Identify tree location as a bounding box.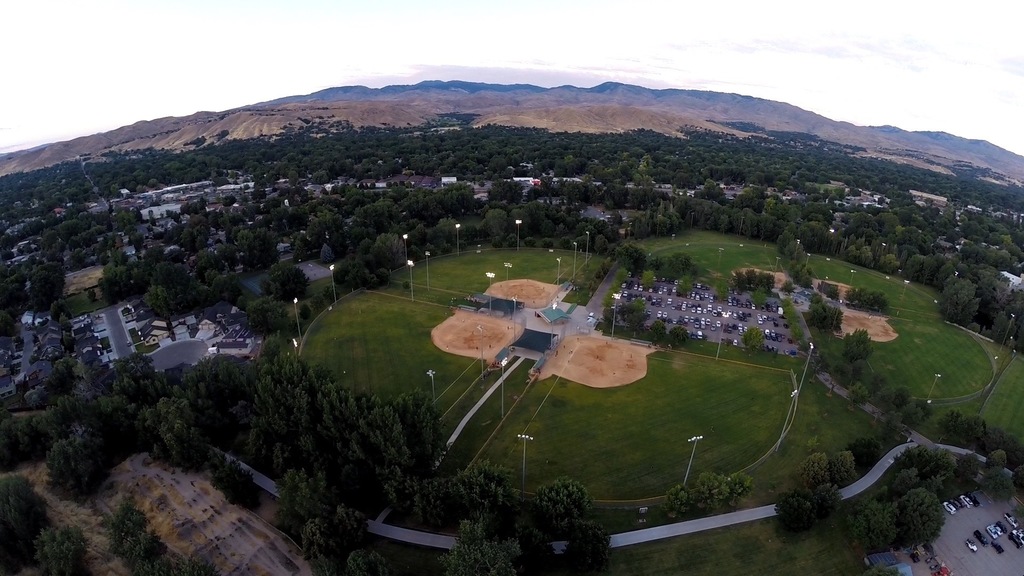
pyautogui.locateOnScreen(845, 498, 898, 558).
